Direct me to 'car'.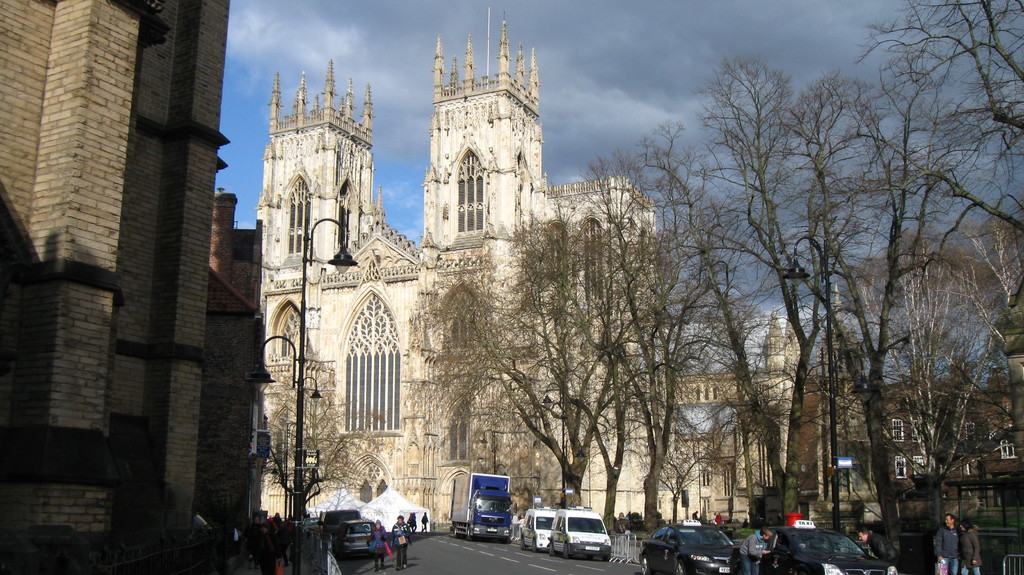
Direction: BBox(346, 518, 374, 556).
